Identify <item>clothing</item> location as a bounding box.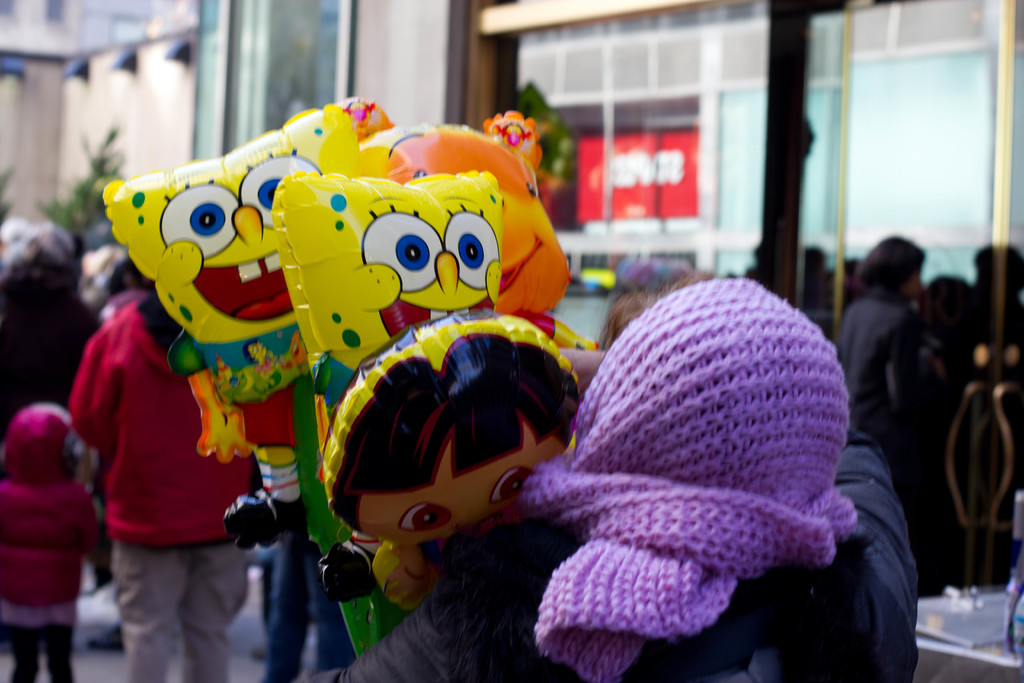
<bbox>0, 282, 106, 392</bbox>.
